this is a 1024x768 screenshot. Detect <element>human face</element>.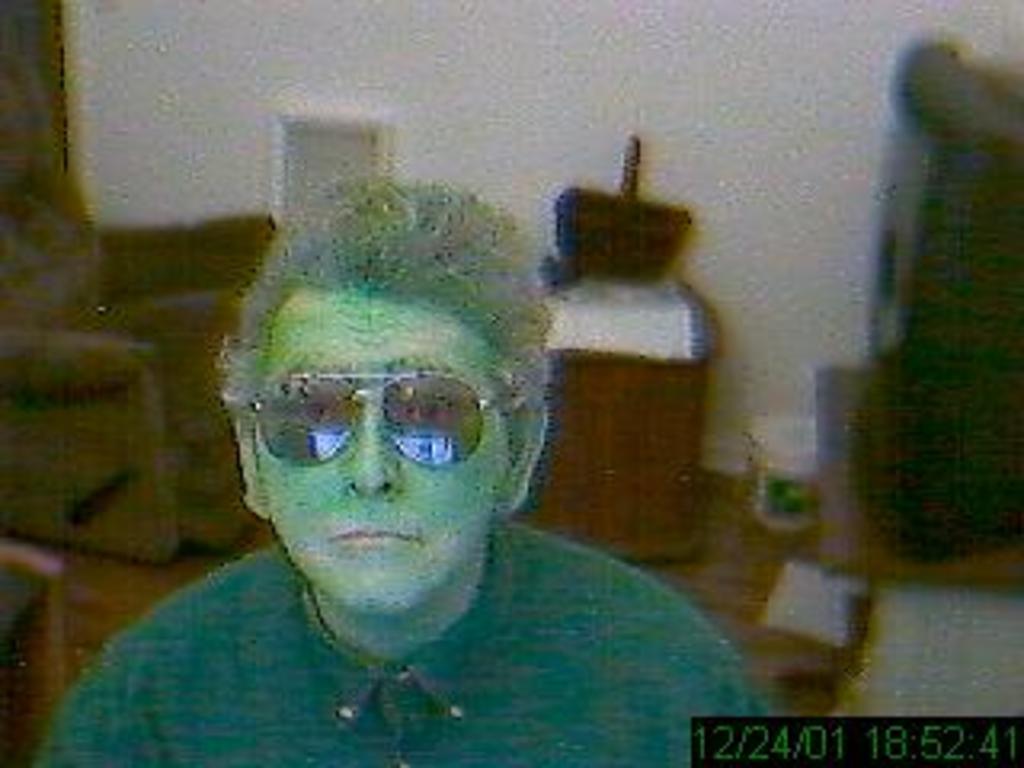
bbox(246, 282, 512, 614).
